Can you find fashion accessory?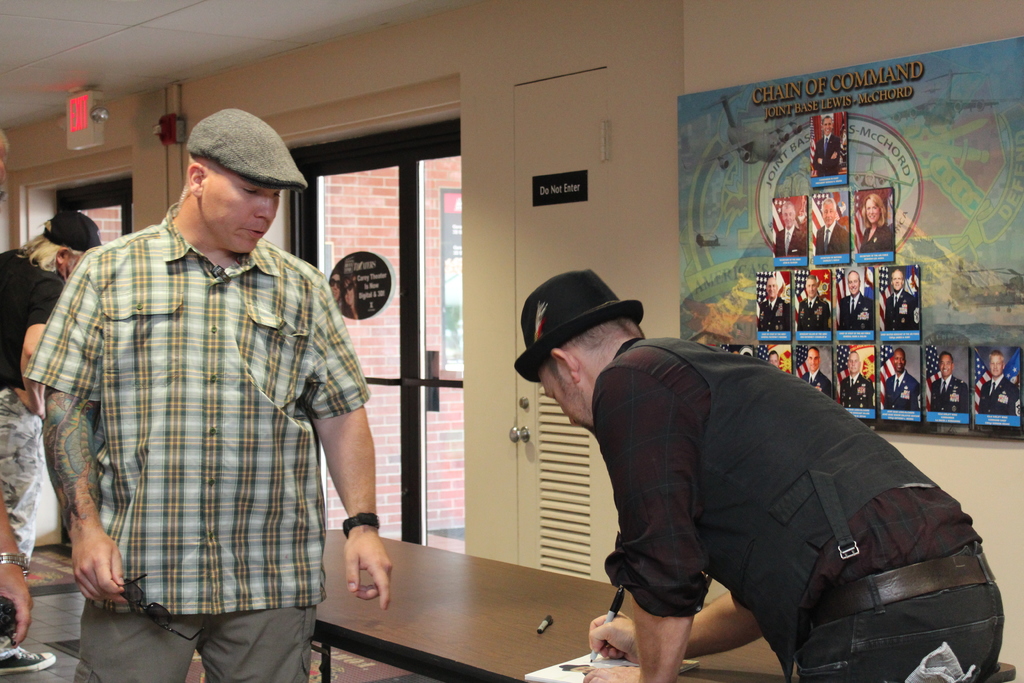
Yes, bounding box: bbox(811, 551, 996, 627).
